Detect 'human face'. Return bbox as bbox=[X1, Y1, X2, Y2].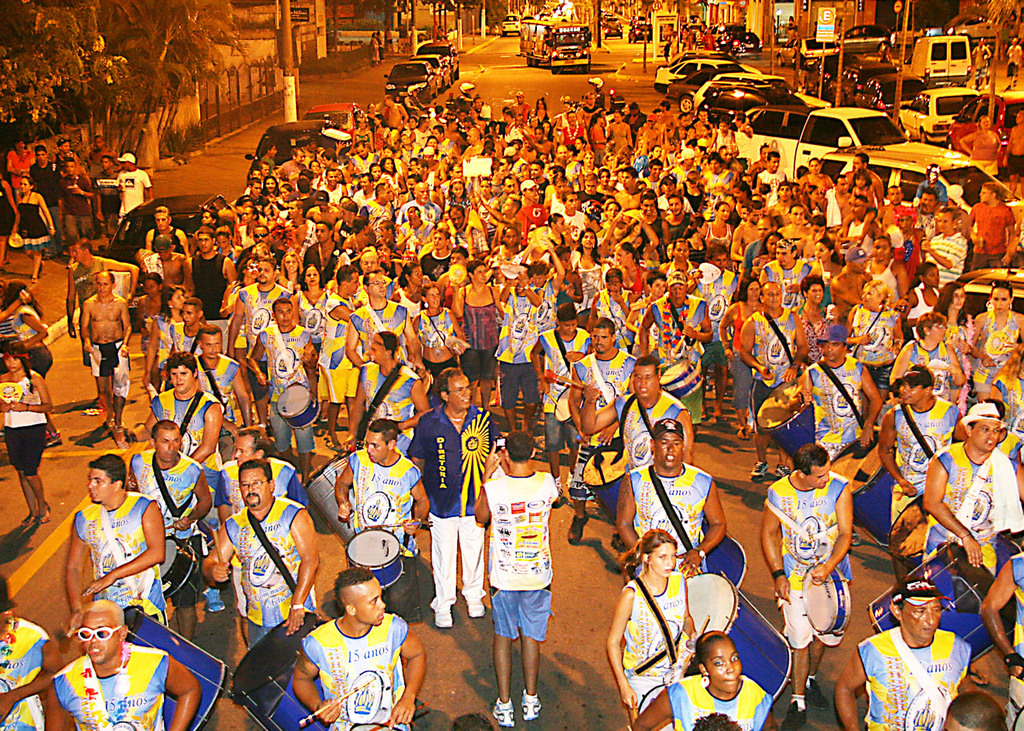
bbox=[970, 415, 1003, 452].
